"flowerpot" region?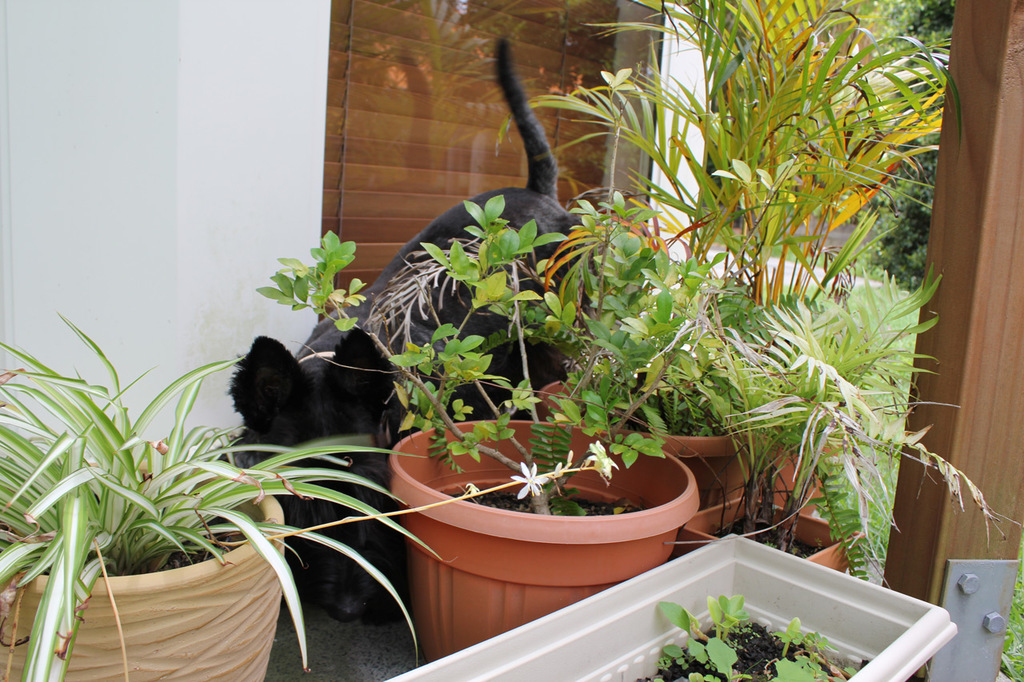
bbox=(533, 374, 816, 515)
